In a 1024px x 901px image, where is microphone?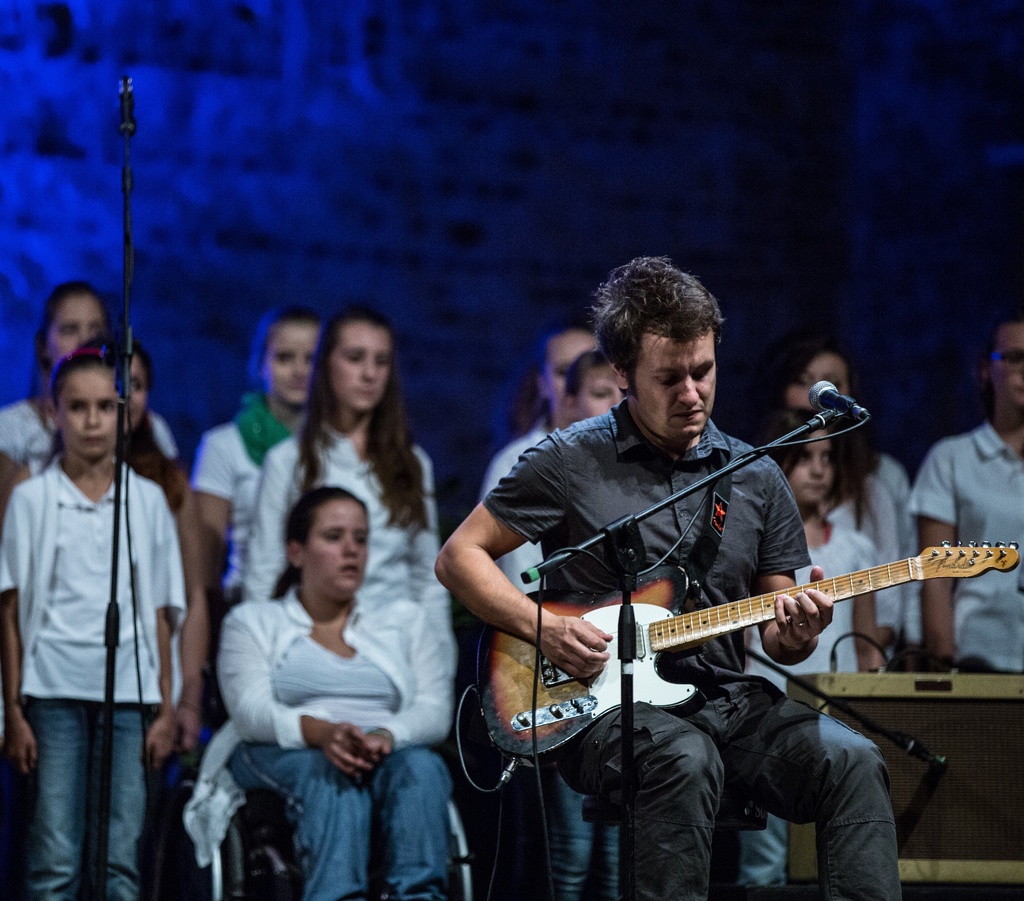
Rect(116, 77, 143, 136).
